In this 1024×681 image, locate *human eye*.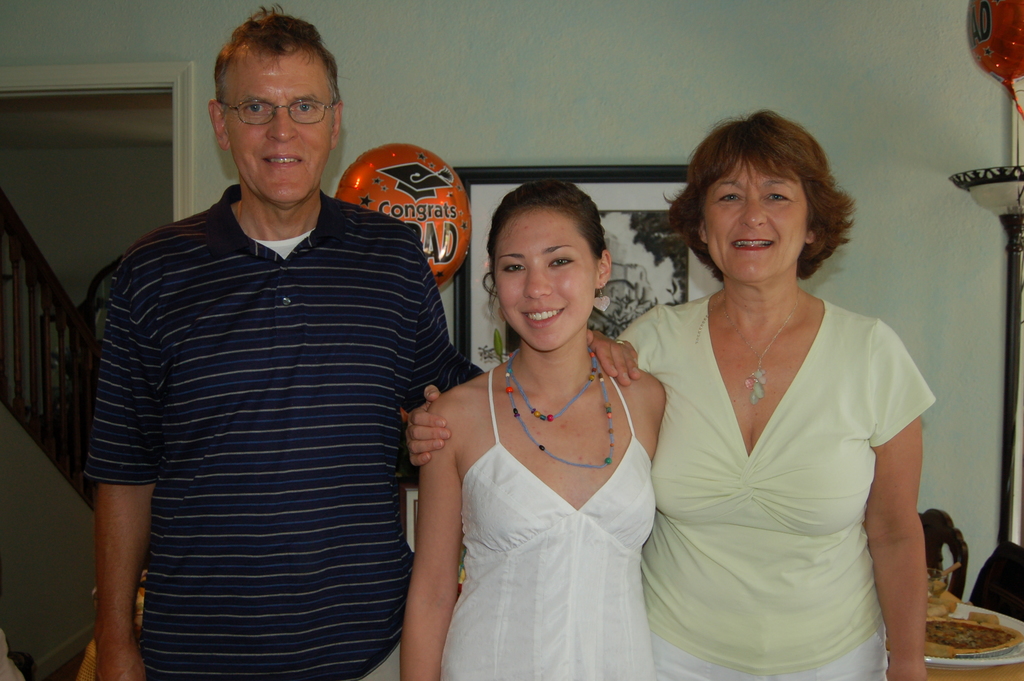
Bounding box: 504,264,525,275.
